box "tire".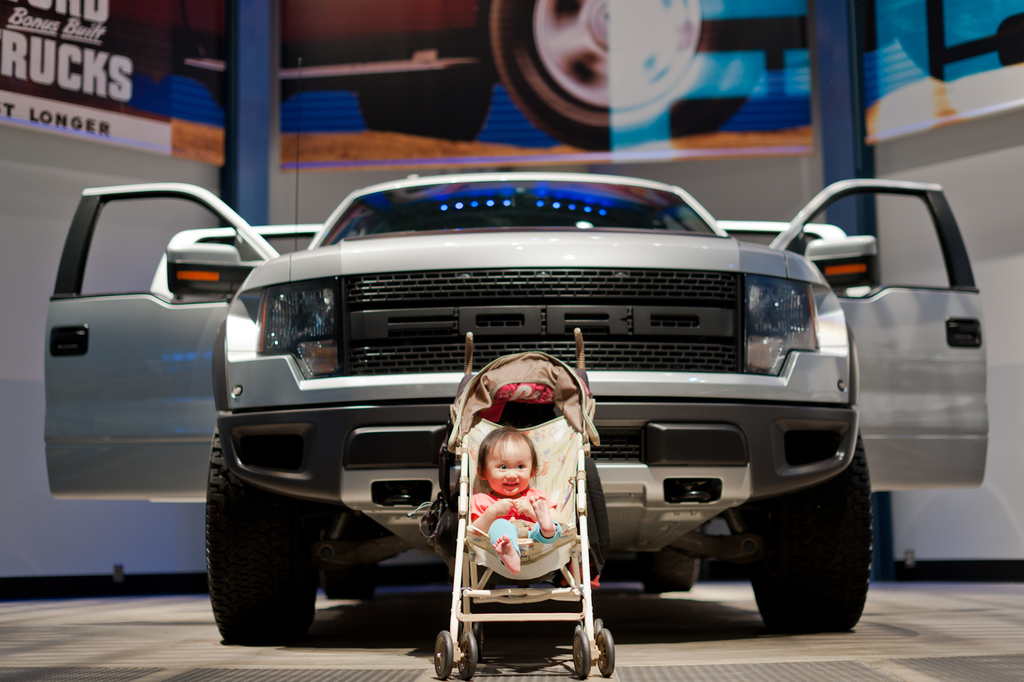
rect(457, 633, 476, 679).
